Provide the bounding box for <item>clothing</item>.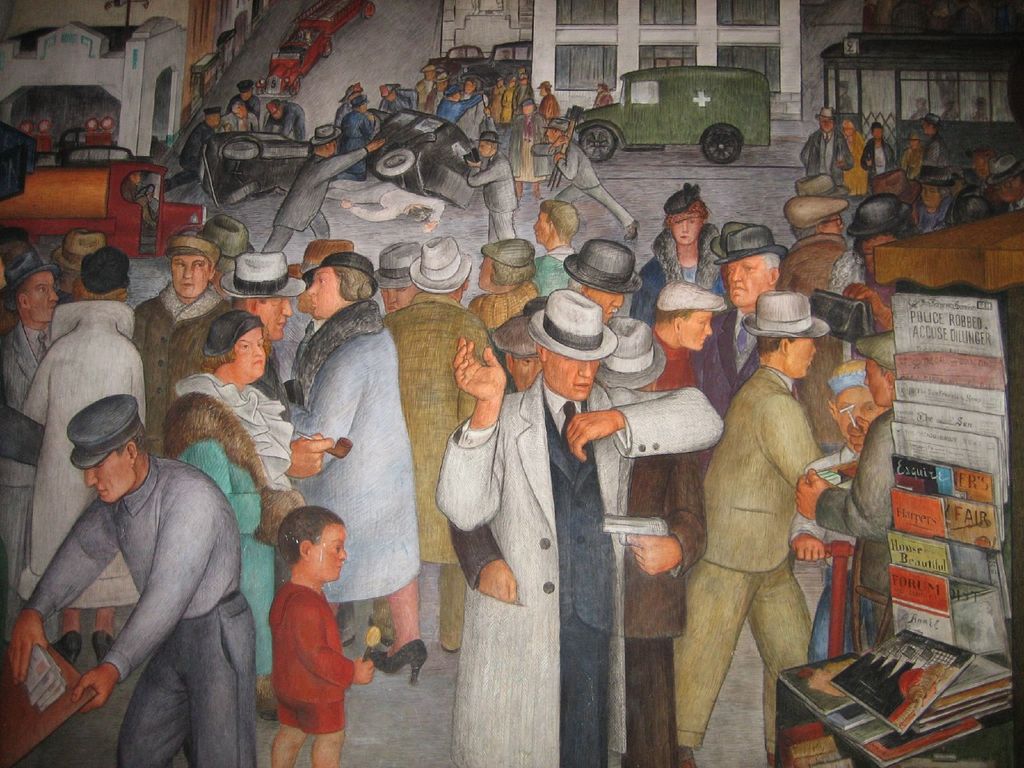
[x1=222, y1=113, x2=259, y2=125].
